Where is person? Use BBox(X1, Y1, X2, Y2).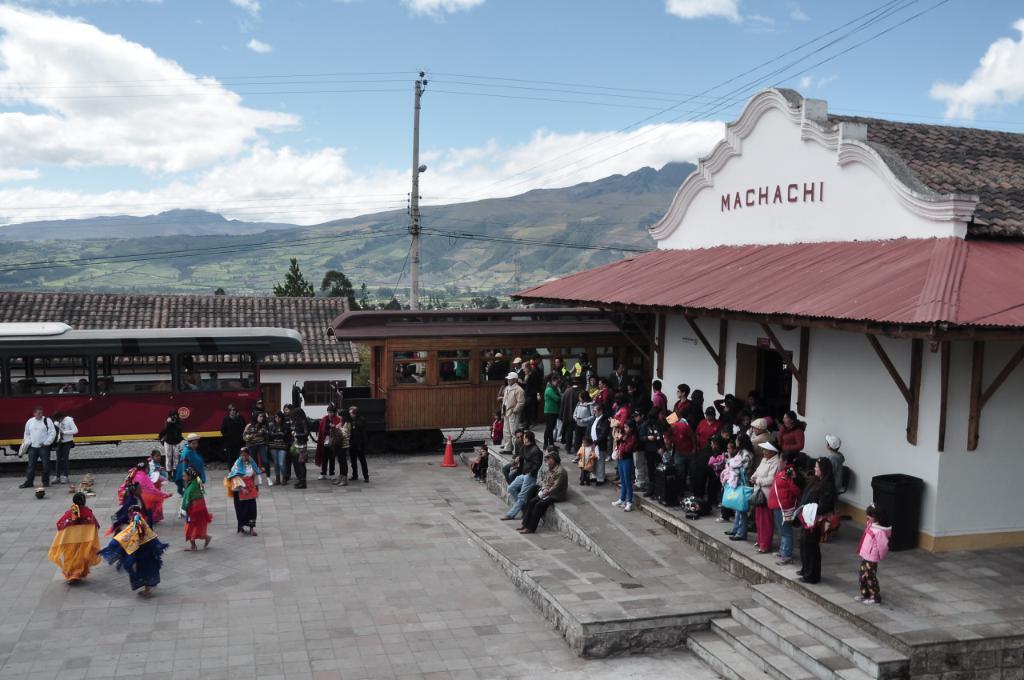
BBox(52, 414, 78, 475).
